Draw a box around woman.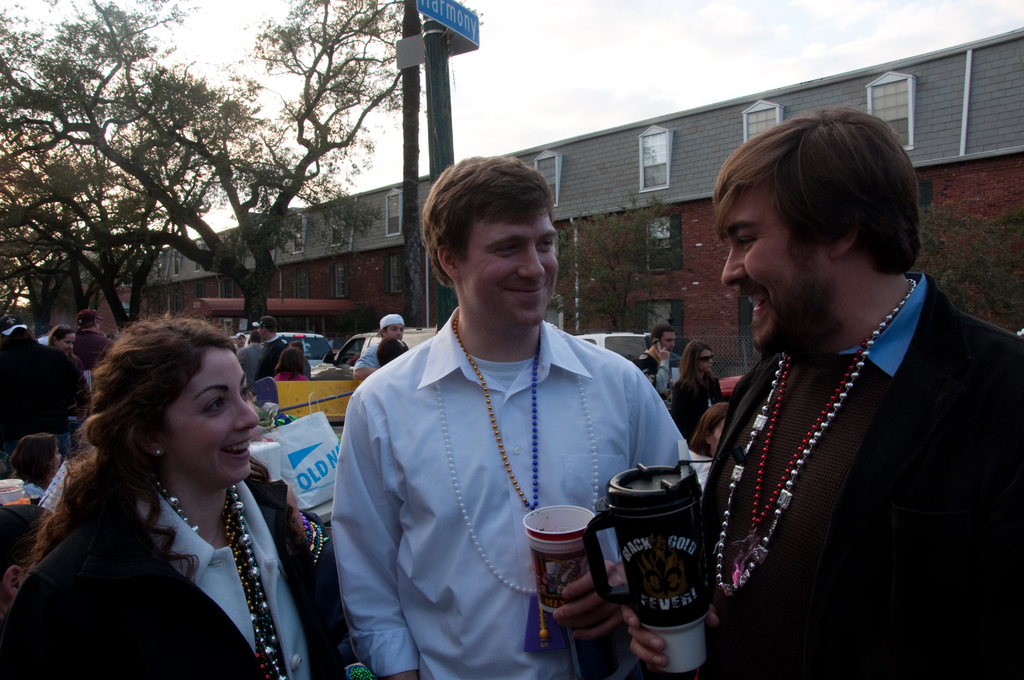
(673, 340, 723, 449).
